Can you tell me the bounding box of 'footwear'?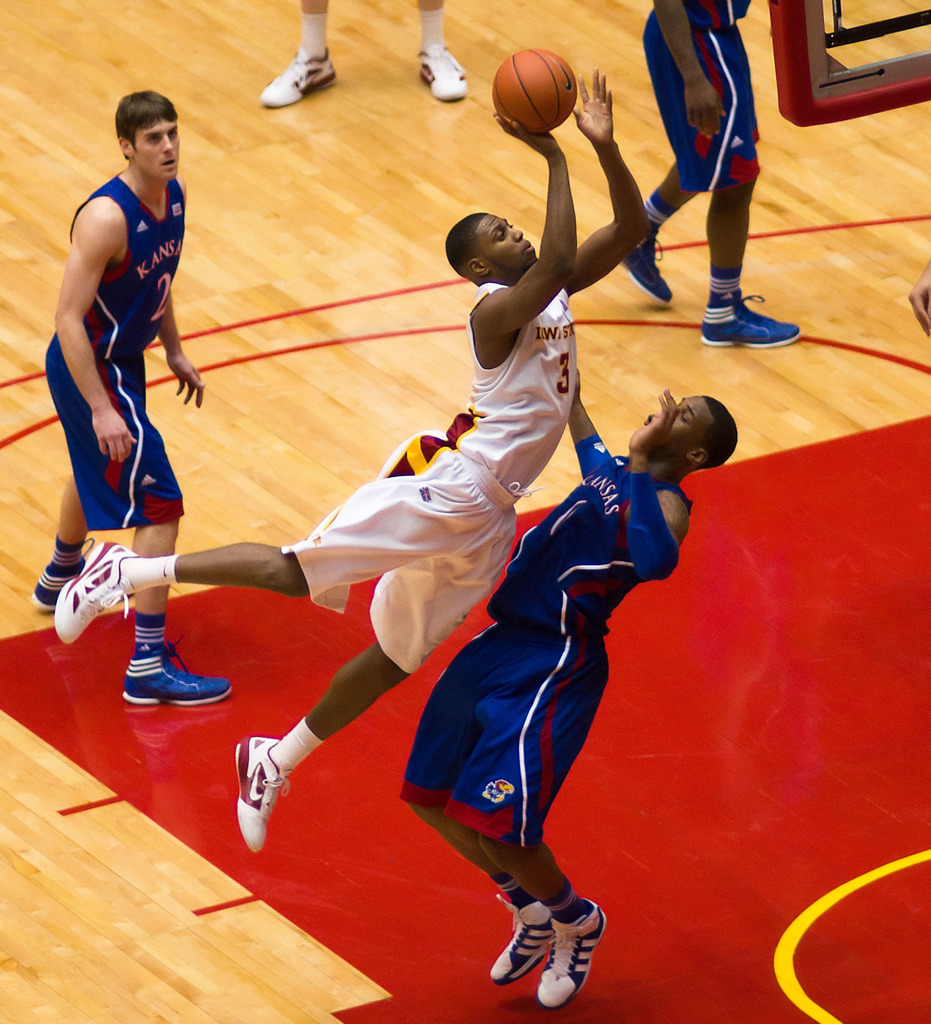
region(625, 228, 676, 305).
